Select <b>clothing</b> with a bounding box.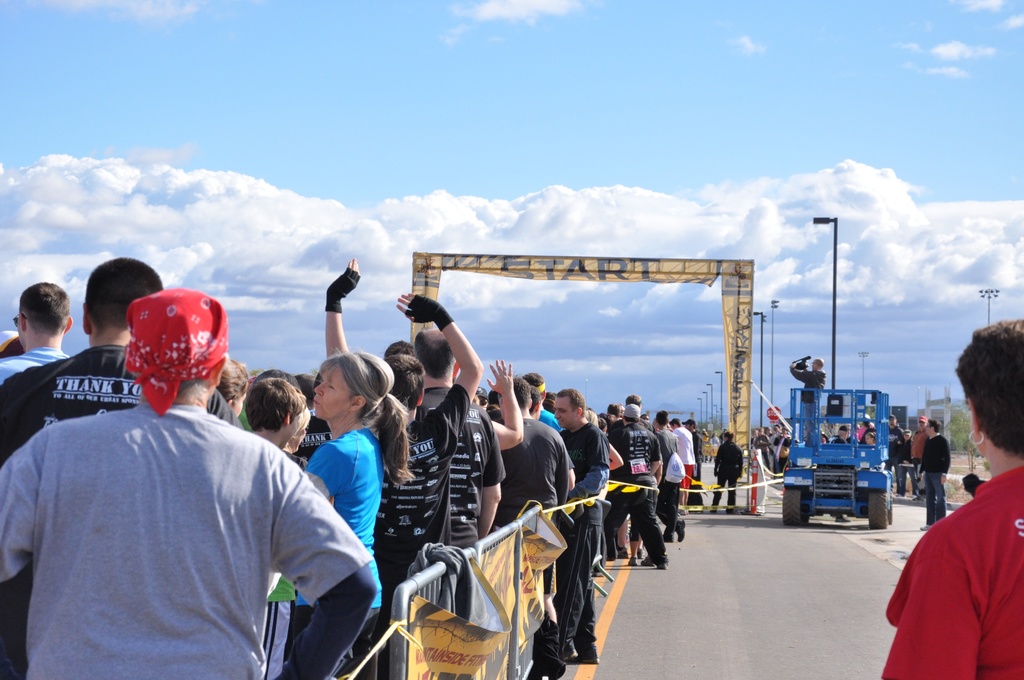
box=[0, 341, 152, 670].
